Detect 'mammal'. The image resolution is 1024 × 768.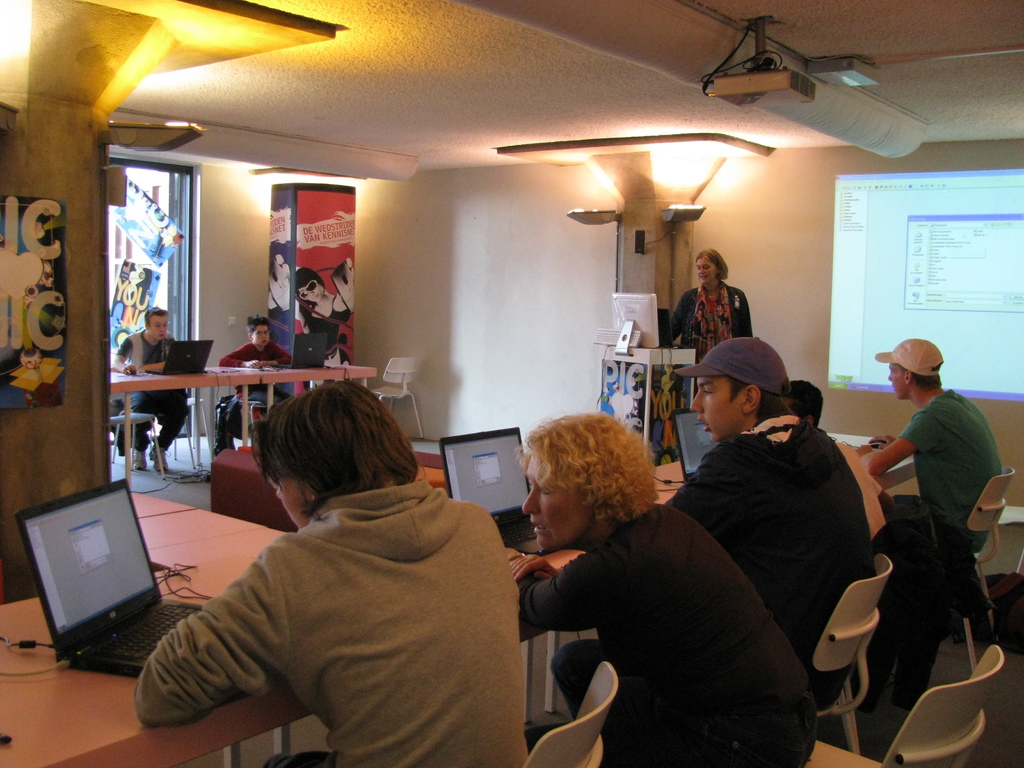
520:406:820:767.
